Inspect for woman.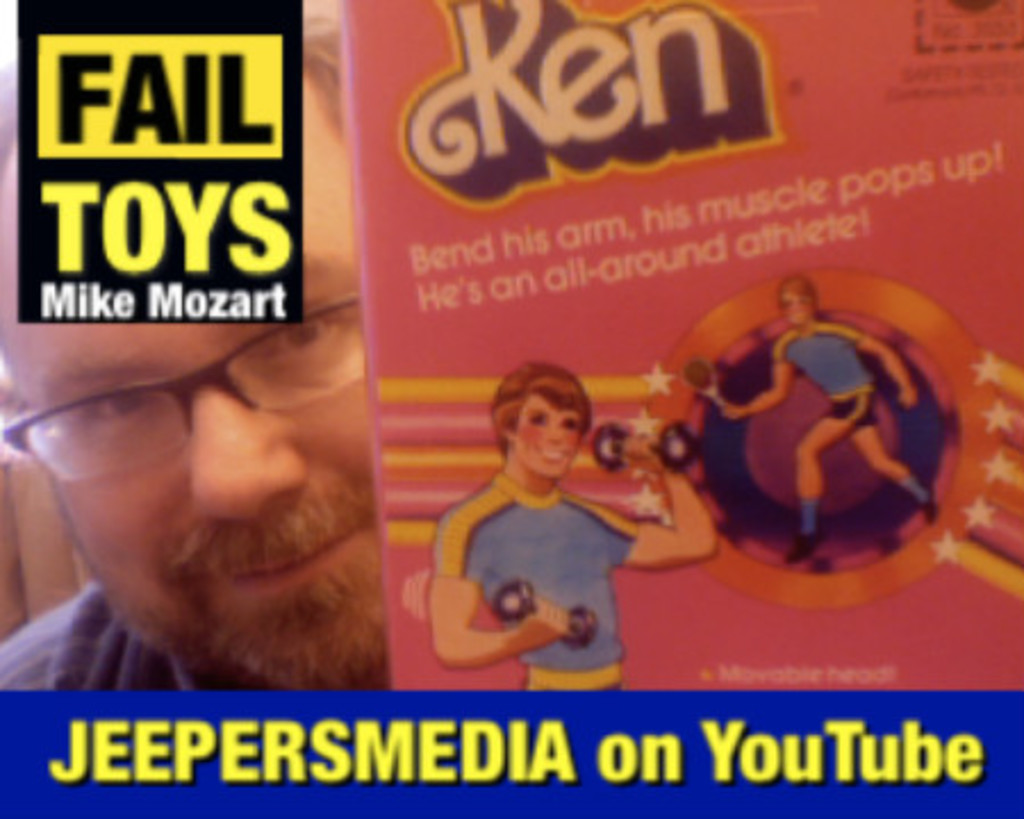
Inspection: <box>419,344,674,687</box>.
